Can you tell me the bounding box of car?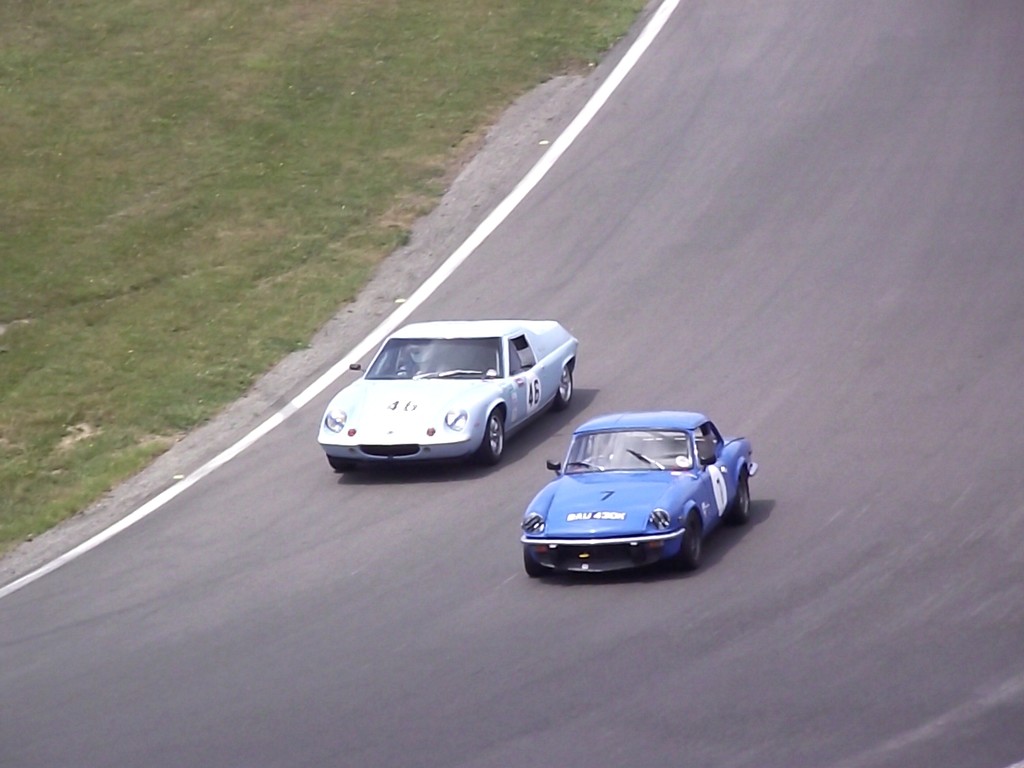
pyautogui.locateOnScreen(516, 404, 756, 580).
